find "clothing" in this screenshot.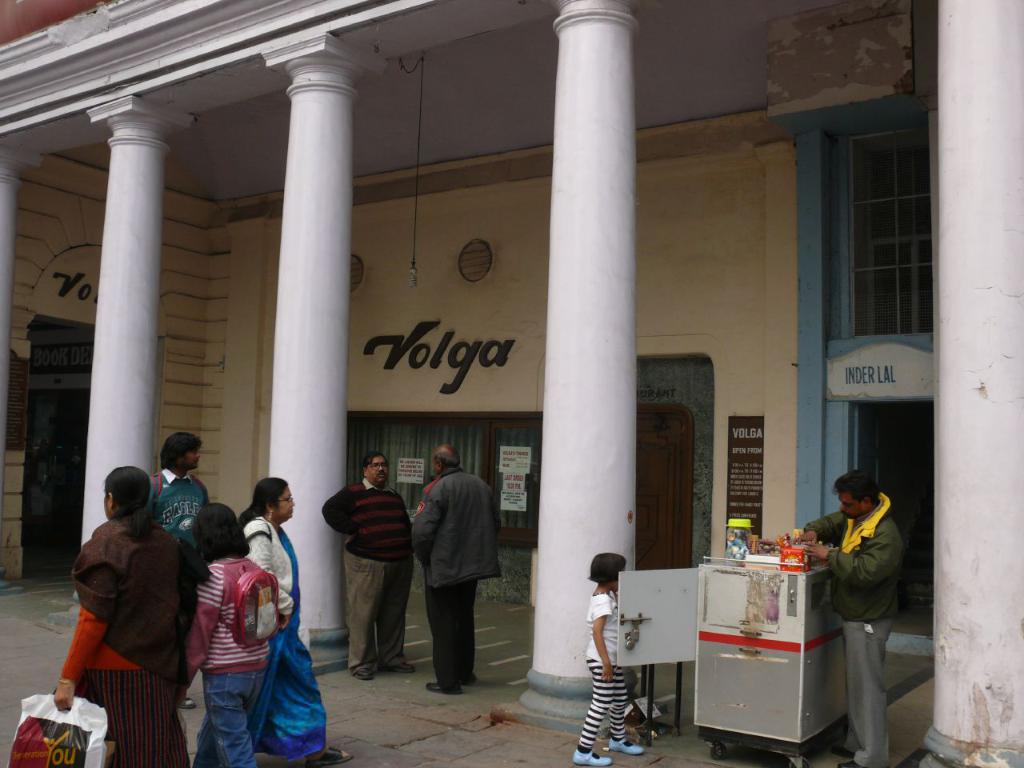
The bounding box for "clothing" is 800:490:912:767.
